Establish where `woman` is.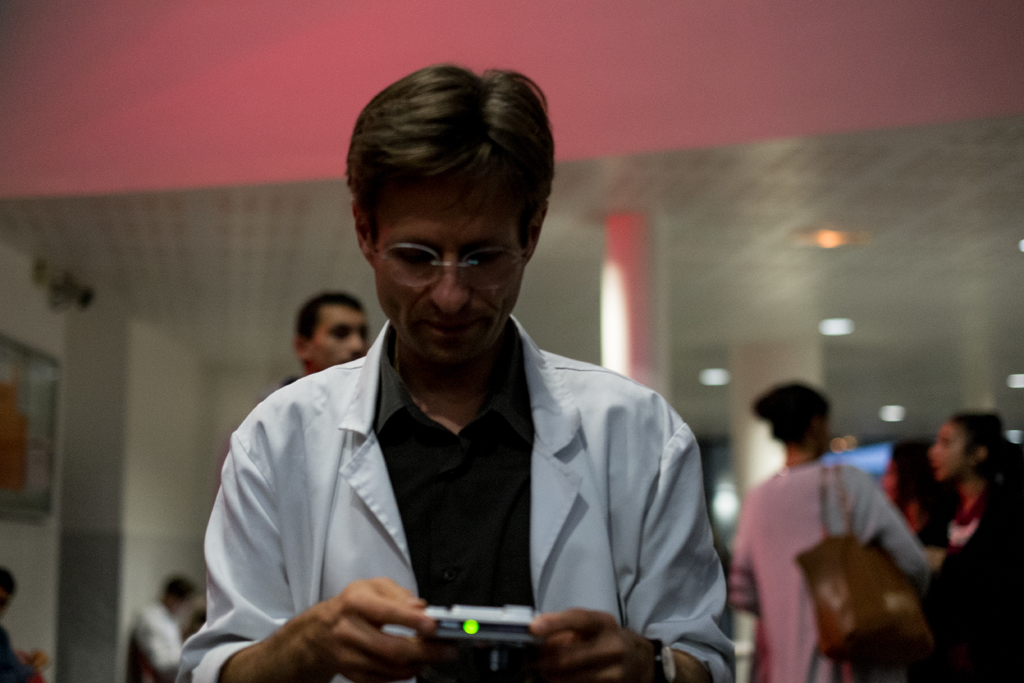
Established at locate(936, 411, 1023, 682).
